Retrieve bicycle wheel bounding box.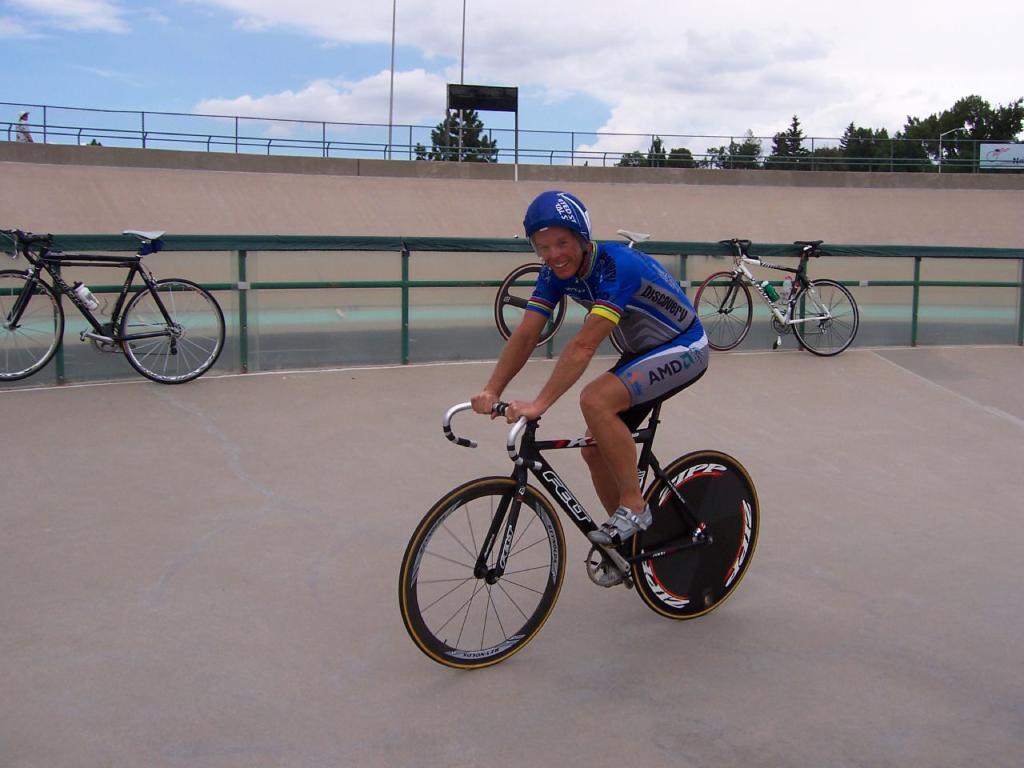
Bounding box: l=691, t=270, r=755, b=356.
